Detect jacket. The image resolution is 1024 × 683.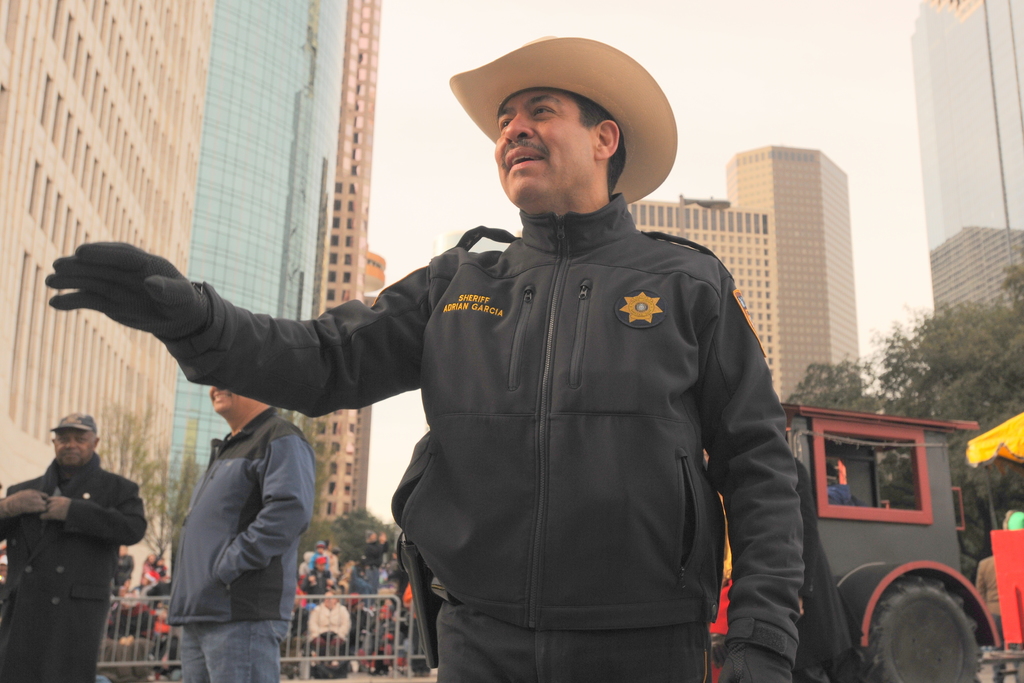
157,184,803,668.
